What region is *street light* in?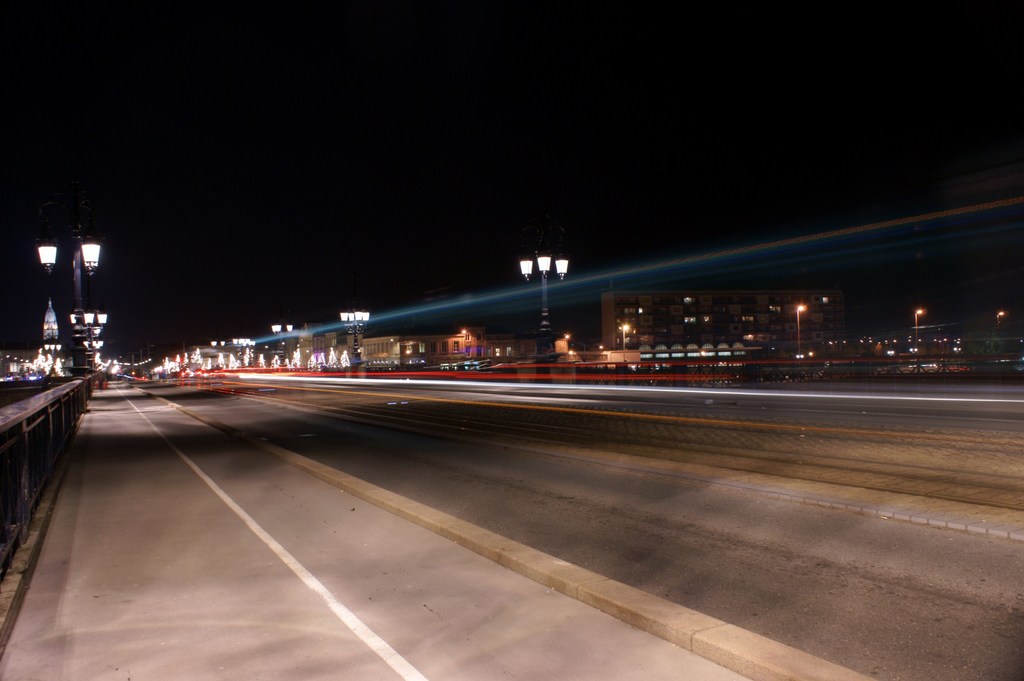
box(915, 307, 926, 359).
